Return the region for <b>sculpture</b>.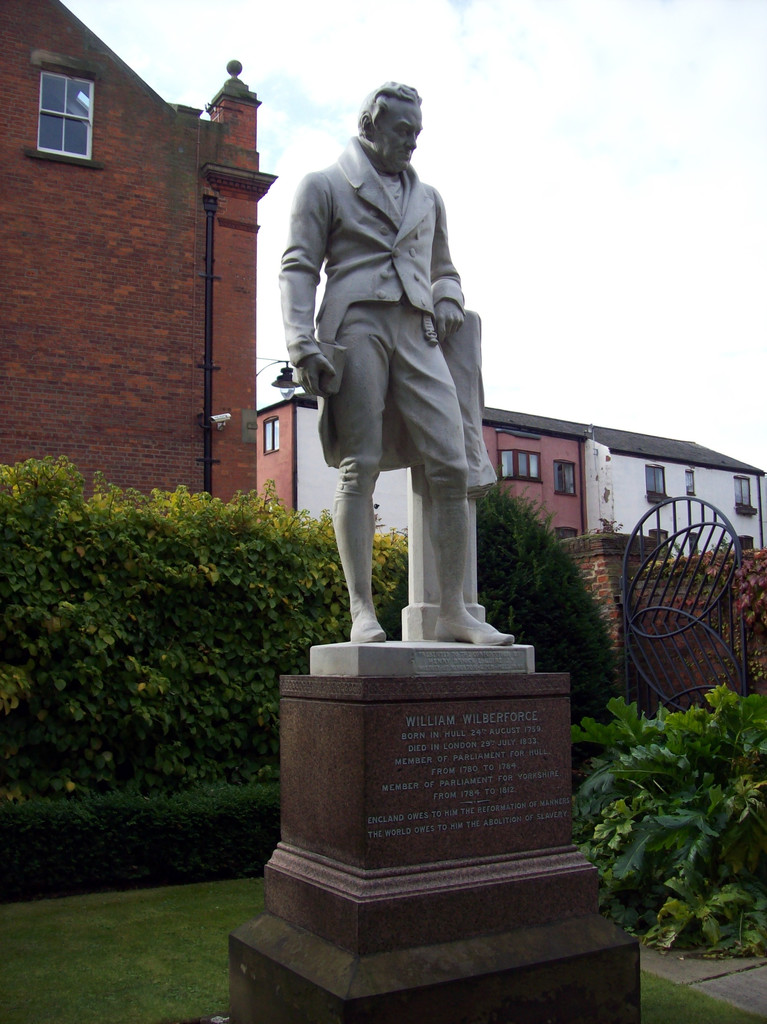
locate(273, 62, 520, 650).
